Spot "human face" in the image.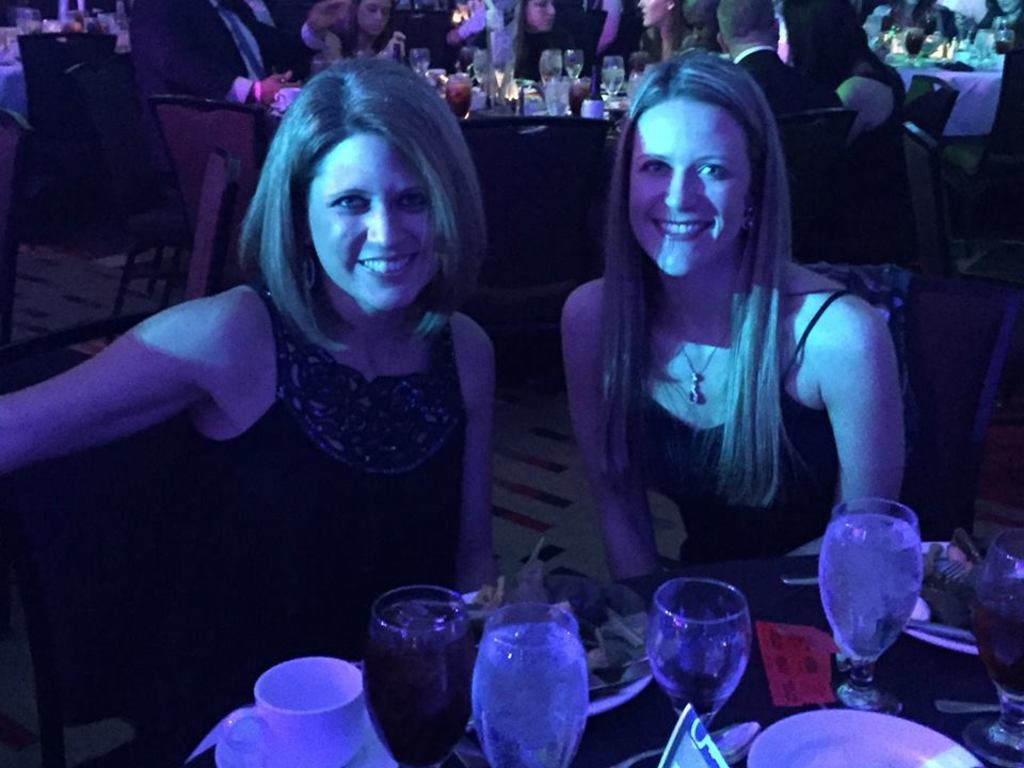
"human face" found at 625,95,753,277.
